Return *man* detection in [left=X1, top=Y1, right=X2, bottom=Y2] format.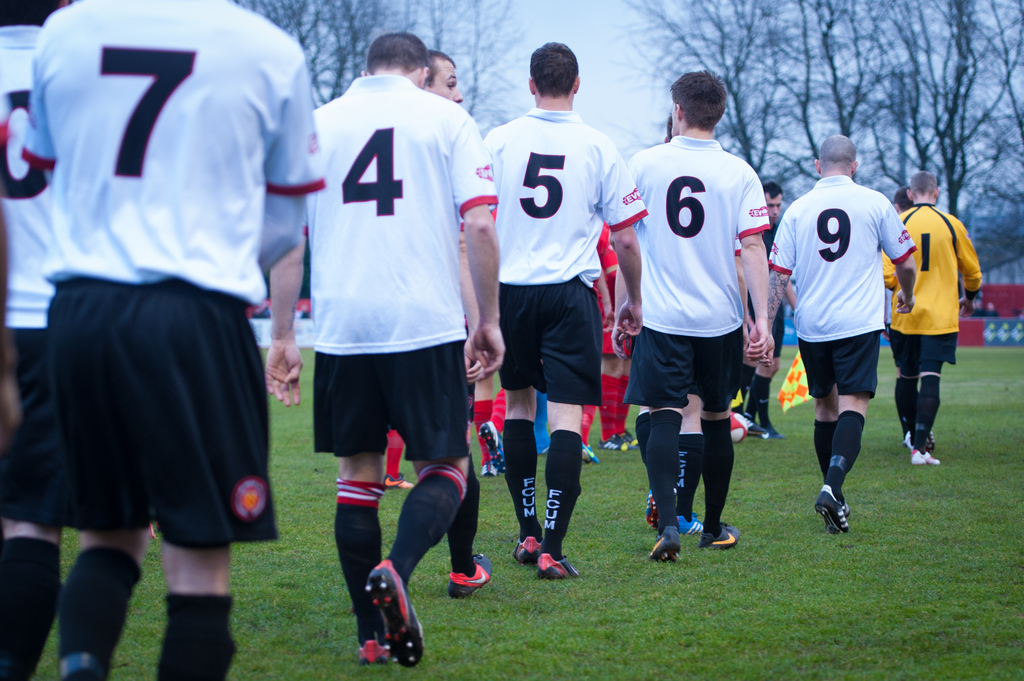
[left=881, top=167, right=982, bottom=462].
